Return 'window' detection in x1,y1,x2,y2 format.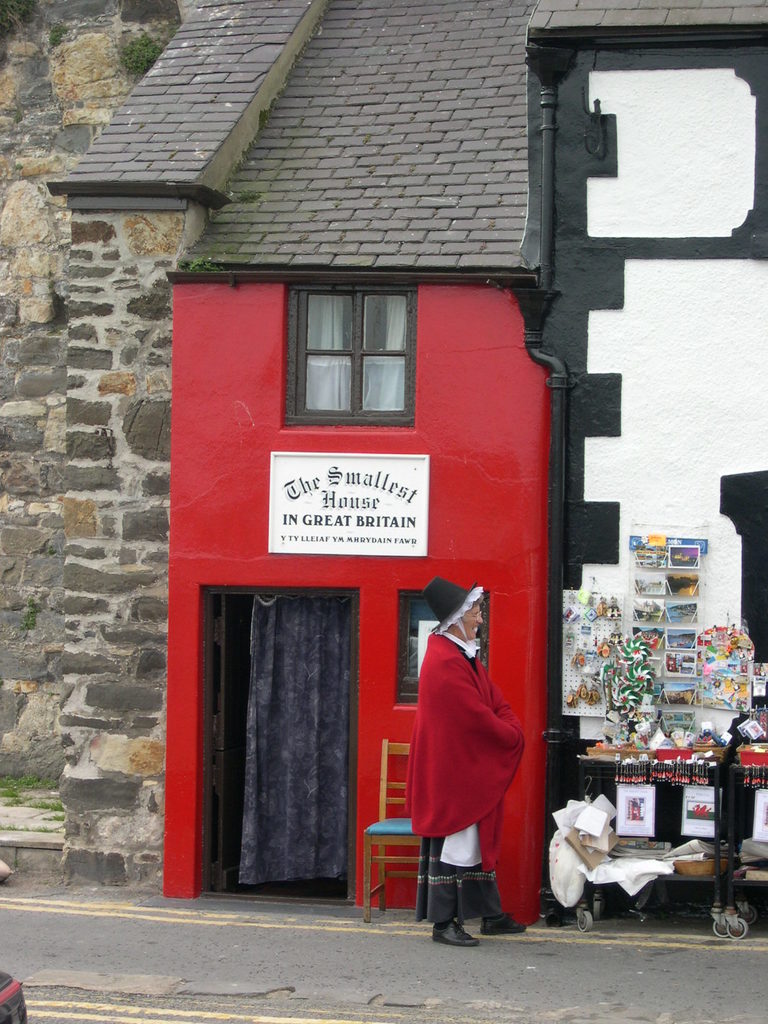
291,284,417,431.
